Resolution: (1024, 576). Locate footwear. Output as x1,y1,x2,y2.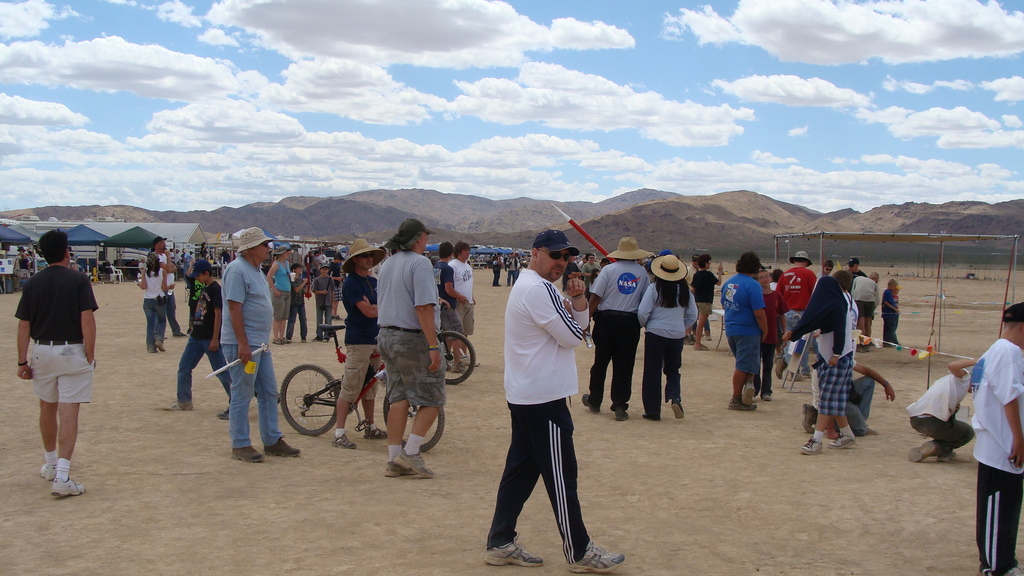
695,346,710,349.
